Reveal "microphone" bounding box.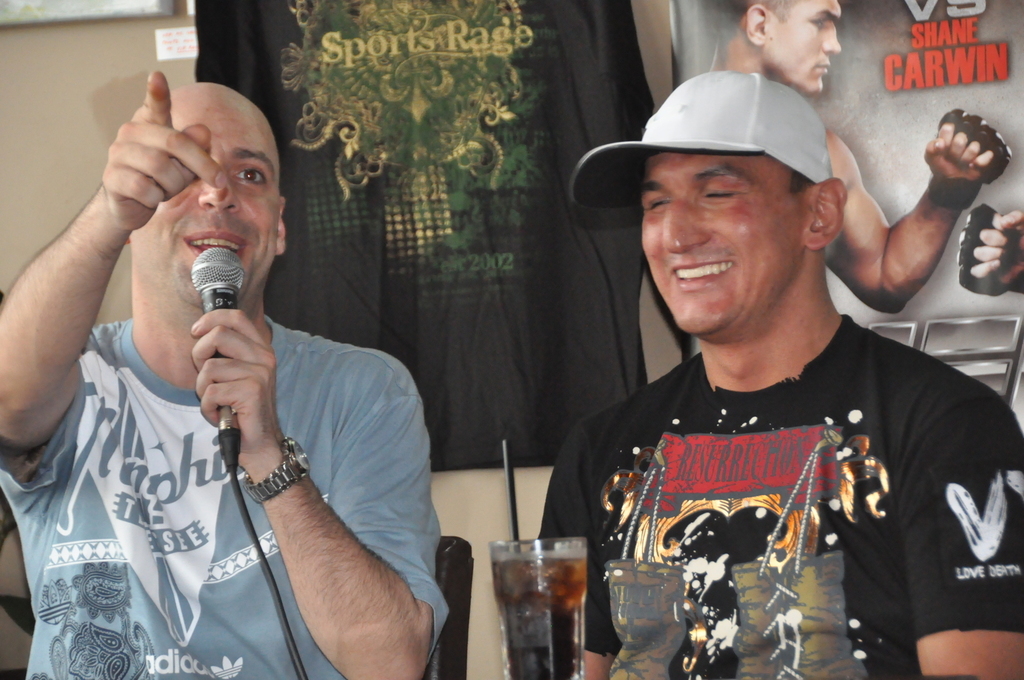
Revealed: detection(189, 246, 249, 425).
